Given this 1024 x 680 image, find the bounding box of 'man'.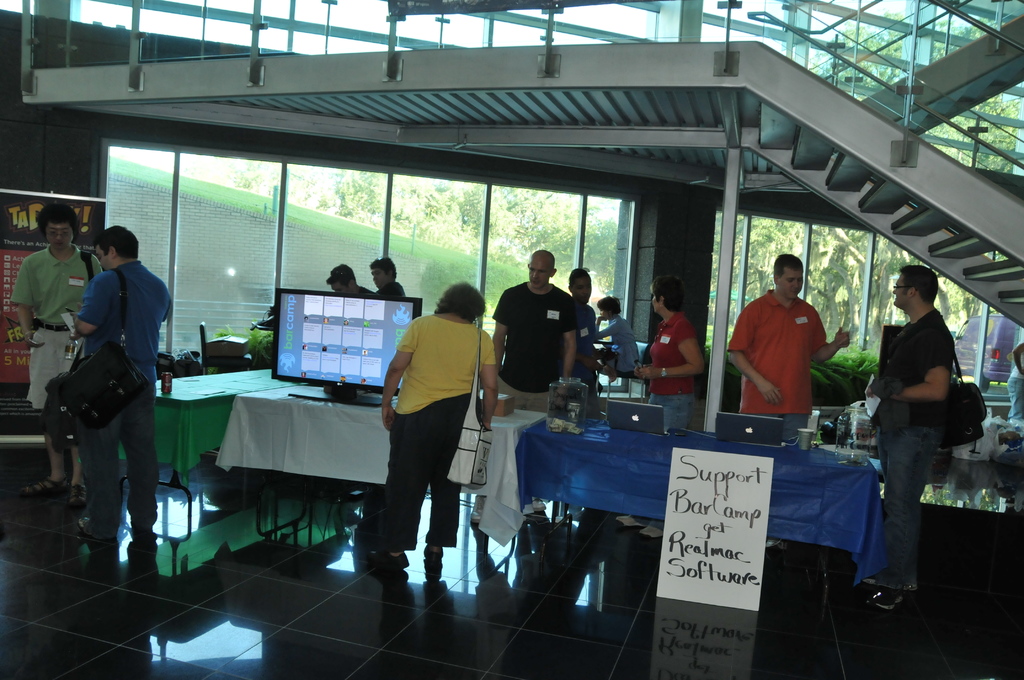
detection(860, 265, 964, 621).
